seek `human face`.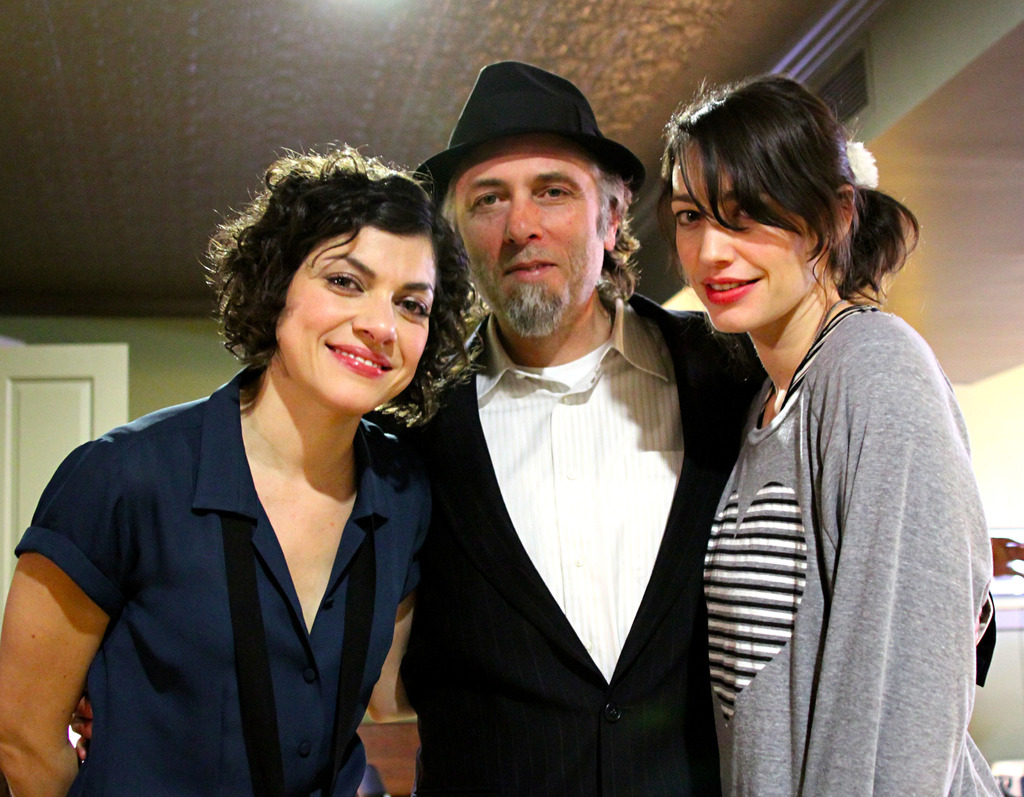
bbox(273, 221, 437, 423).
